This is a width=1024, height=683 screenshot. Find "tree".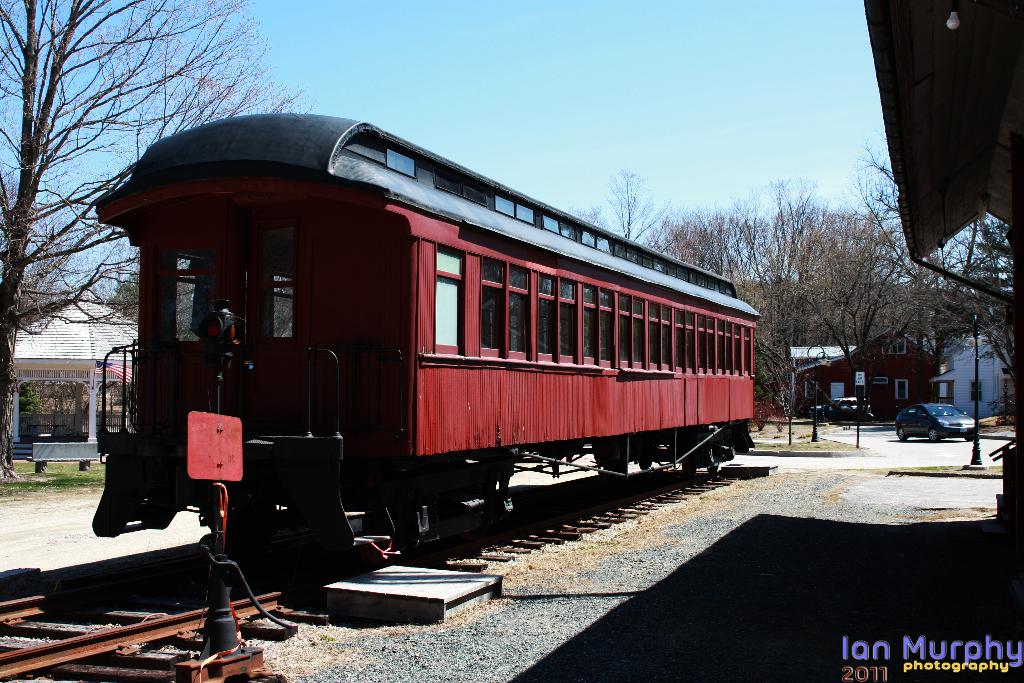
Bounding box: detection(29, 22, 172, 493).
